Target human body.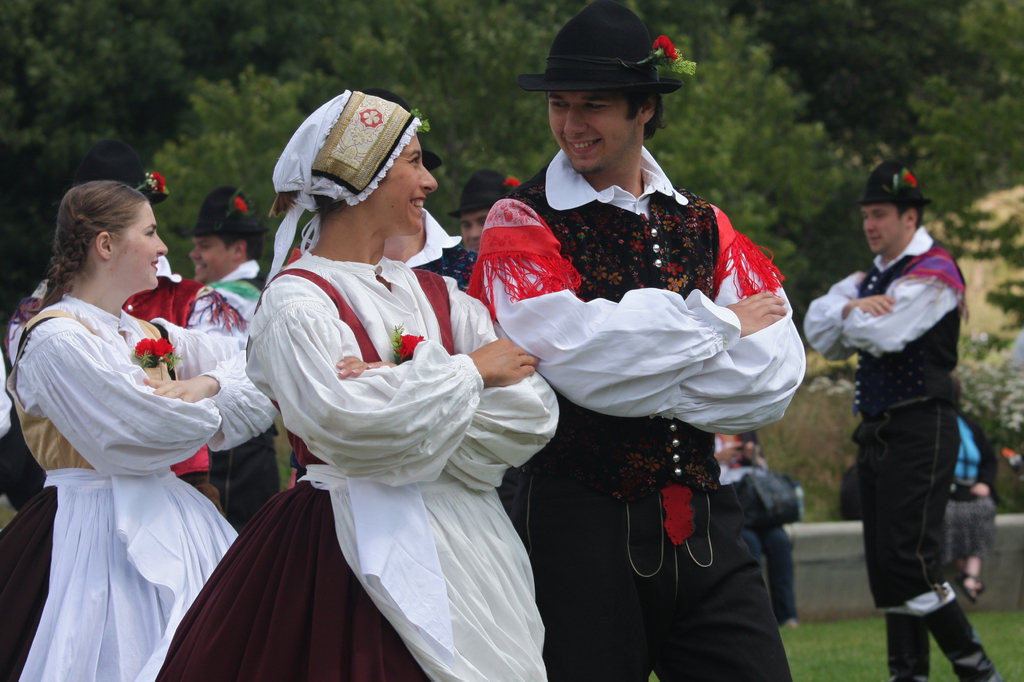
Target region: [x1=787, y1=157, x2=995, y2=678].
